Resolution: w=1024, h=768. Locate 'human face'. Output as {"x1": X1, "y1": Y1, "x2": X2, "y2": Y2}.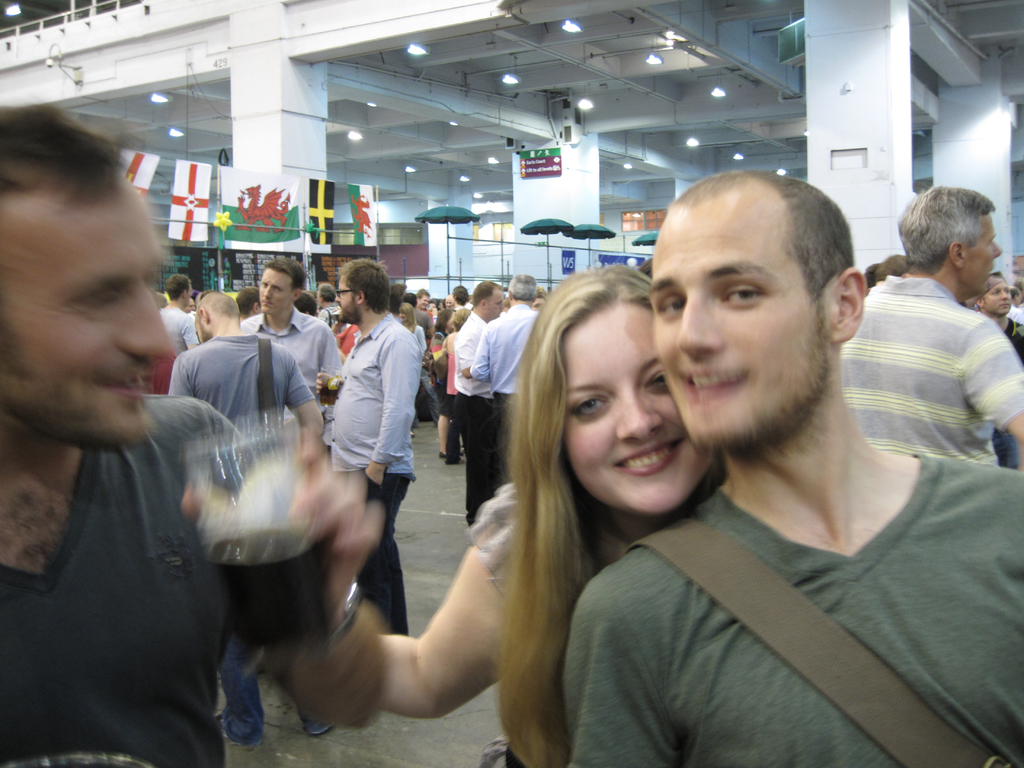
{"x1": 562, "y1": 303, "x2": 715, "y2": 512}.
